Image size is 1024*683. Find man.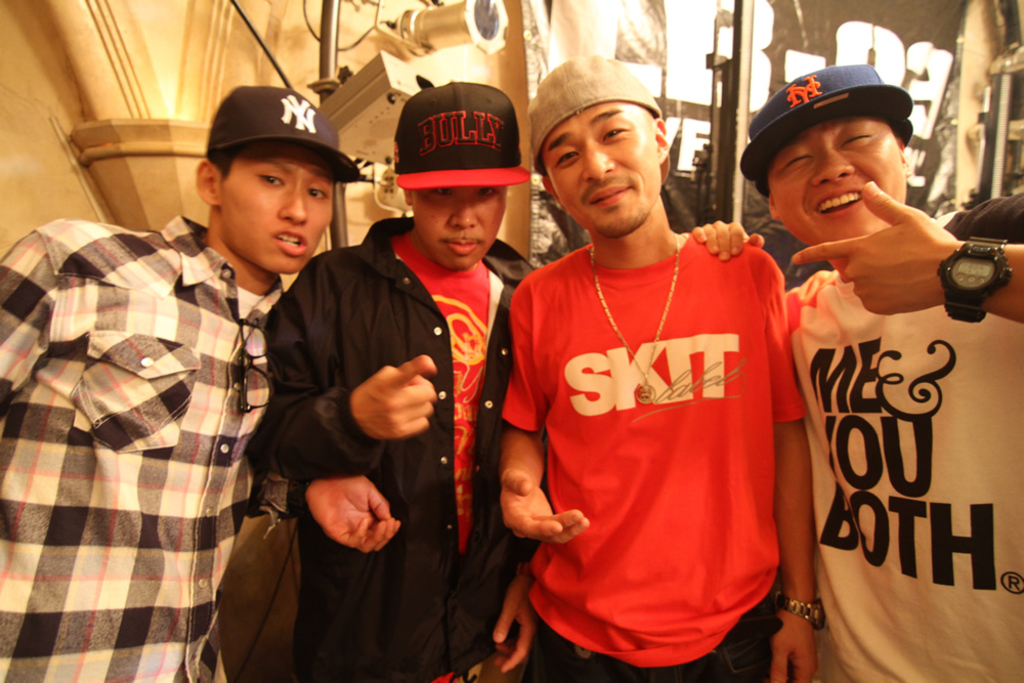
500, 59, 828, 682.
